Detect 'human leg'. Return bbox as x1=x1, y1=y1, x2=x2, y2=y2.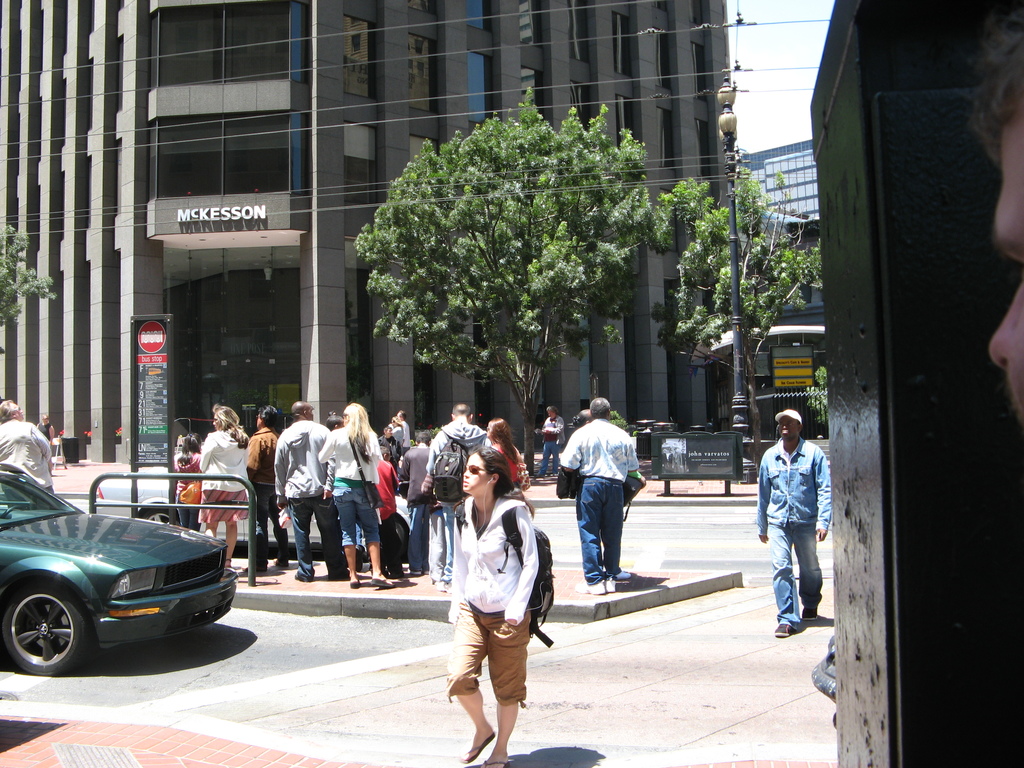
x1=221, y1=520, x2=239, y2=562.
